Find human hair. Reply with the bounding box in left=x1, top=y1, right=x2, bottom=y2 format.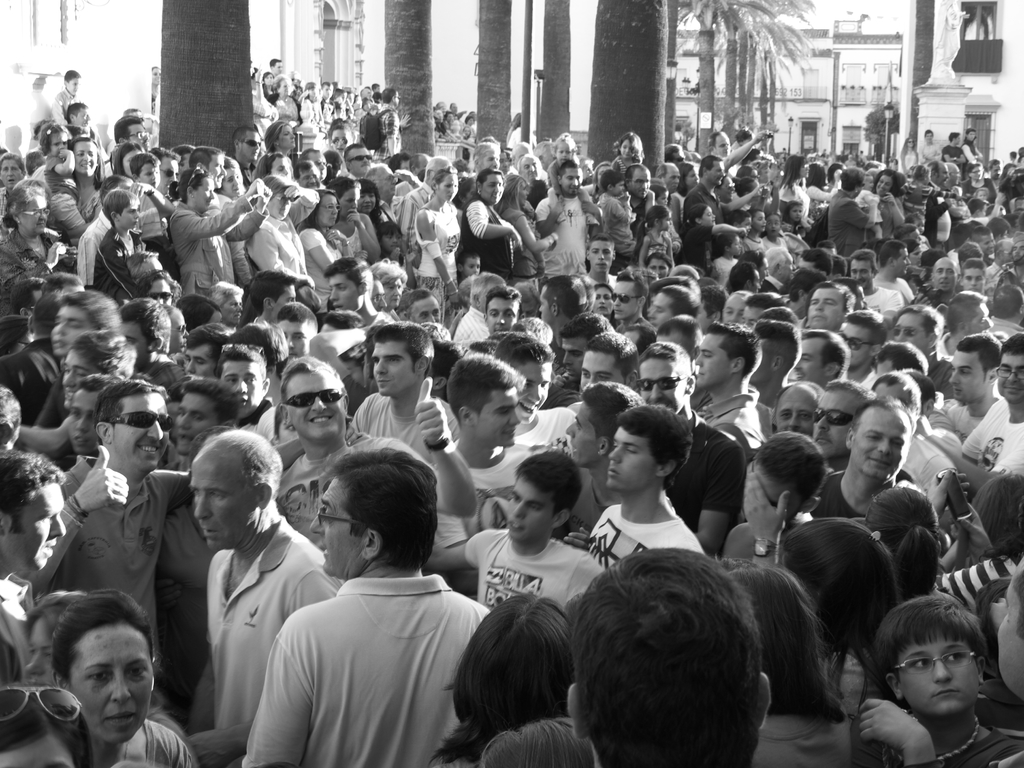
left=874, top=486, right=940, bottom=593.
